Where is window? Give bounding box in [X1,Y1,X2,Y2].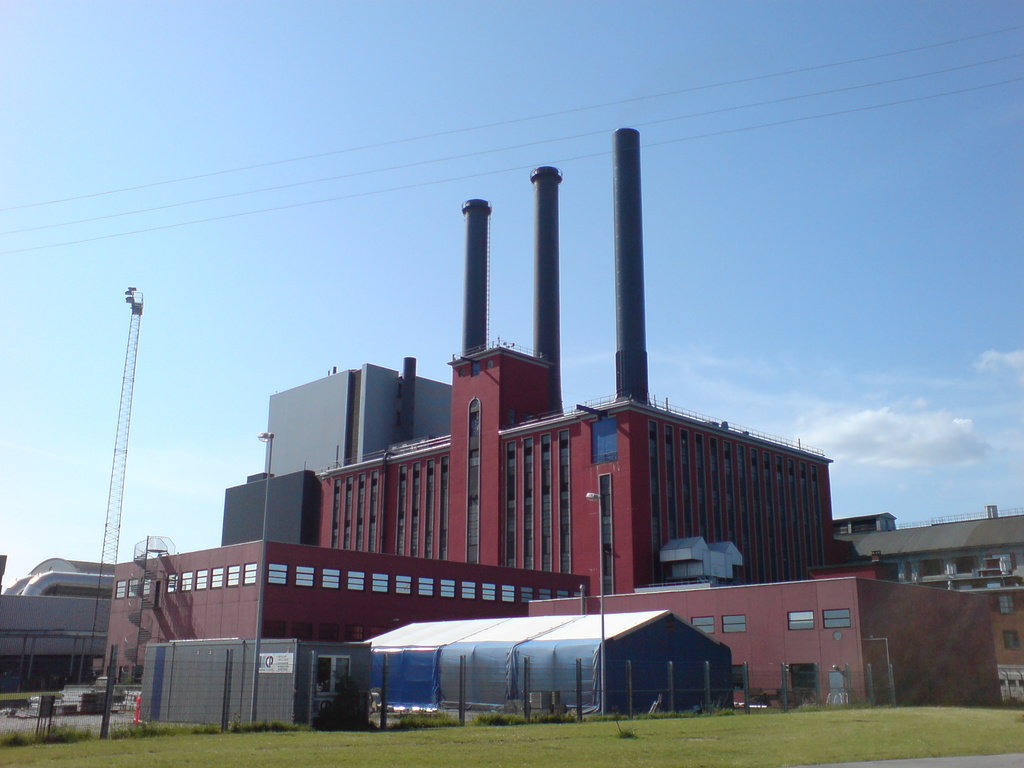
[211,566,222,589].
